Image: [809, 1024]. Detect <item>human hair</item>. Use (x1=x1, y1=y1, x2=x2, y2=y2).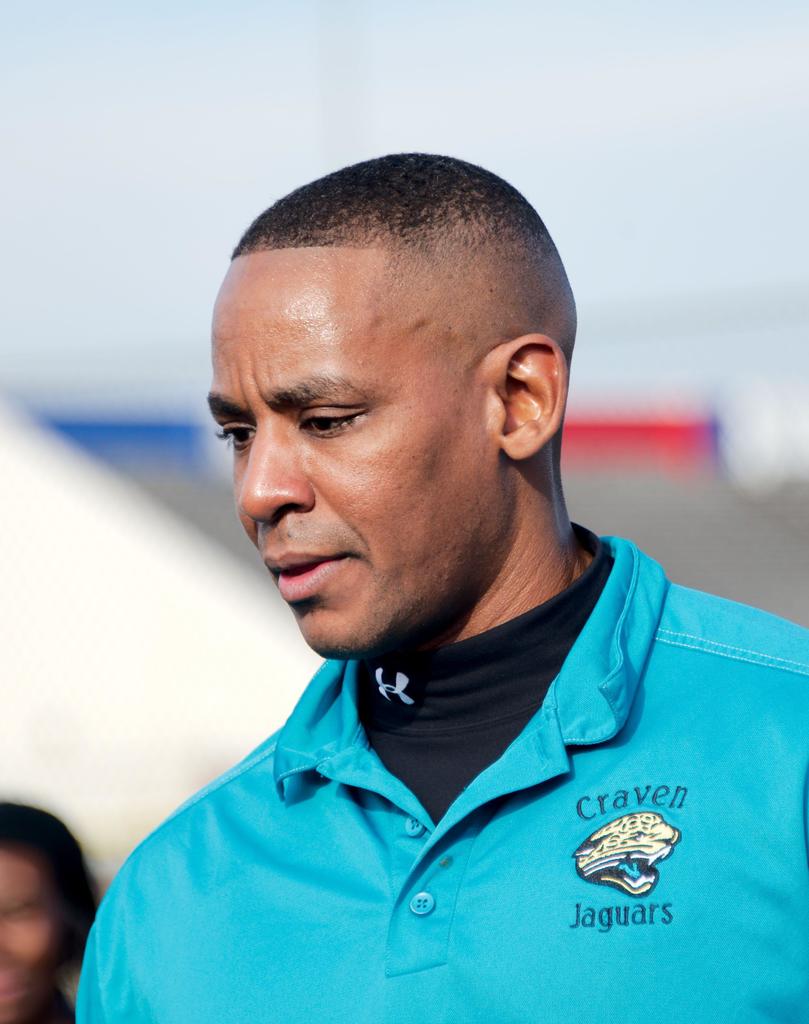
(x1=224, y1=136, x2=560, y2=540).
